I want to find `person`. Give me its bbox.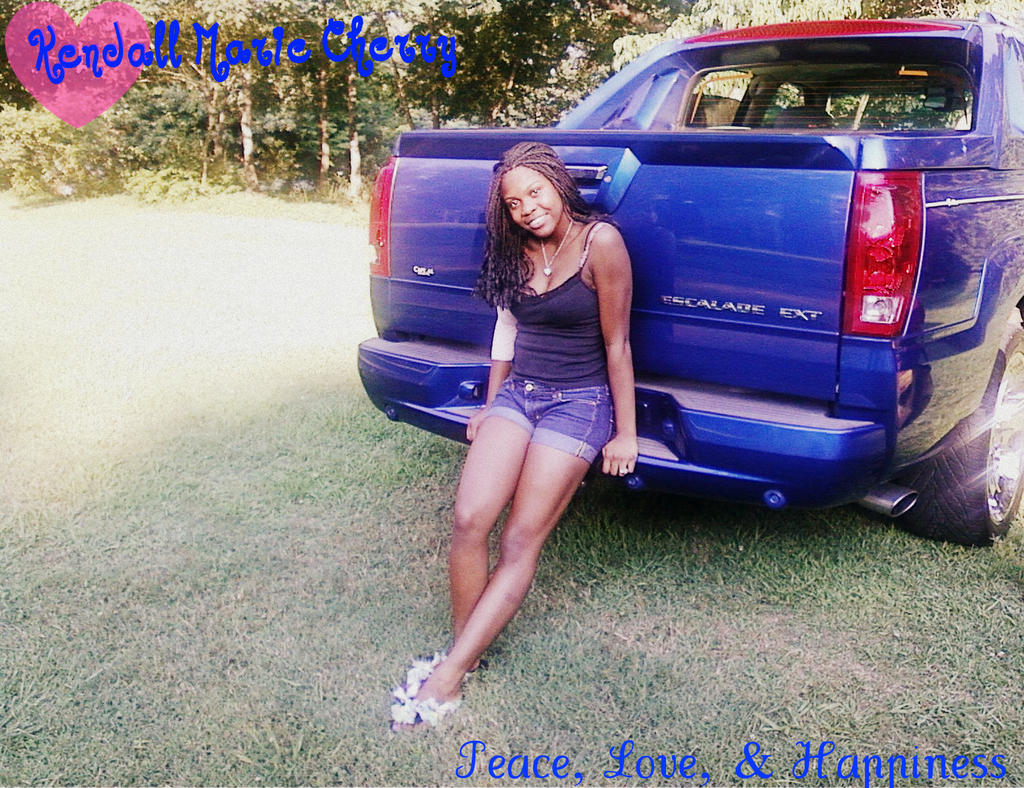
bbox=[378, 230, 642, 745].
